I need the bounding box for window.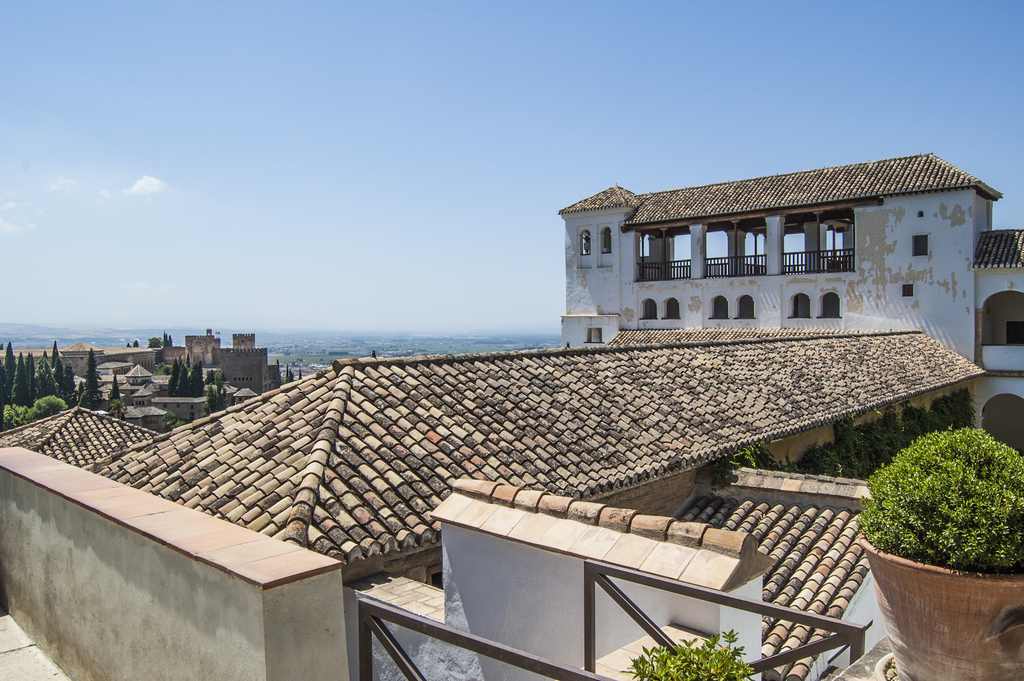
Here it is: 900:283:915:301.
